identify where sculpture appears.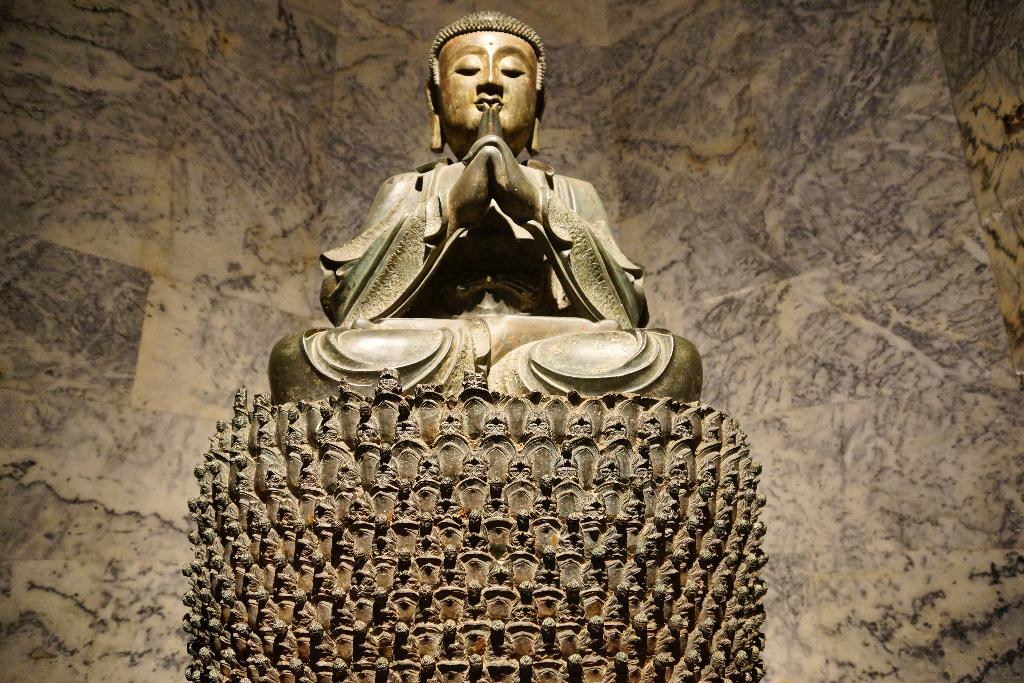
Appears at Rect(552, 509, 584, 559).
